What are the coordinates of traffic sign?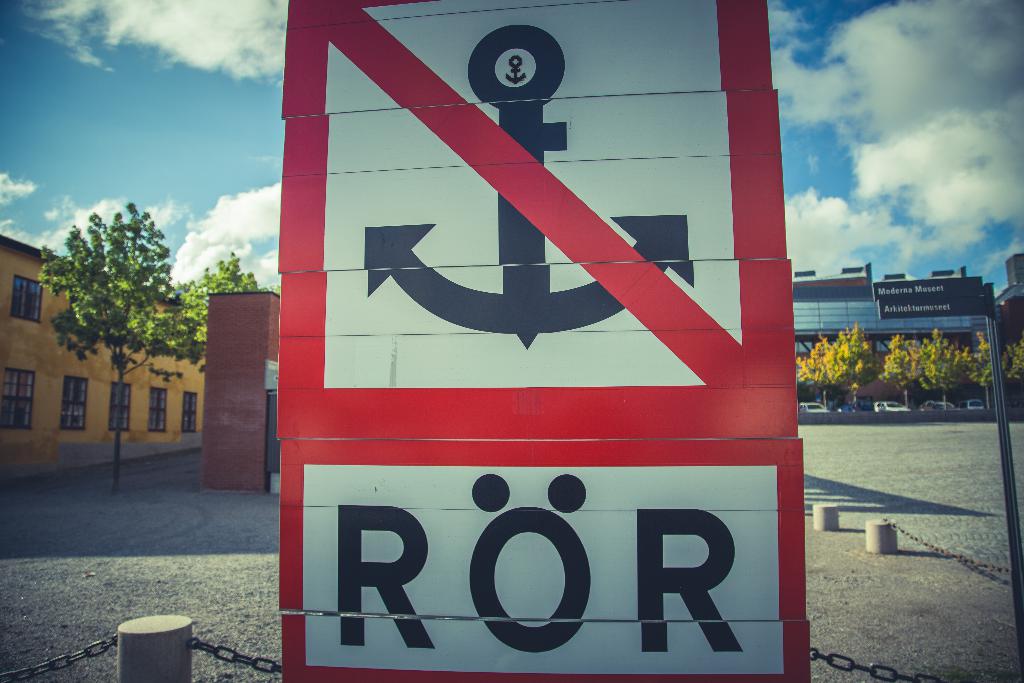
280:0:815:682.
